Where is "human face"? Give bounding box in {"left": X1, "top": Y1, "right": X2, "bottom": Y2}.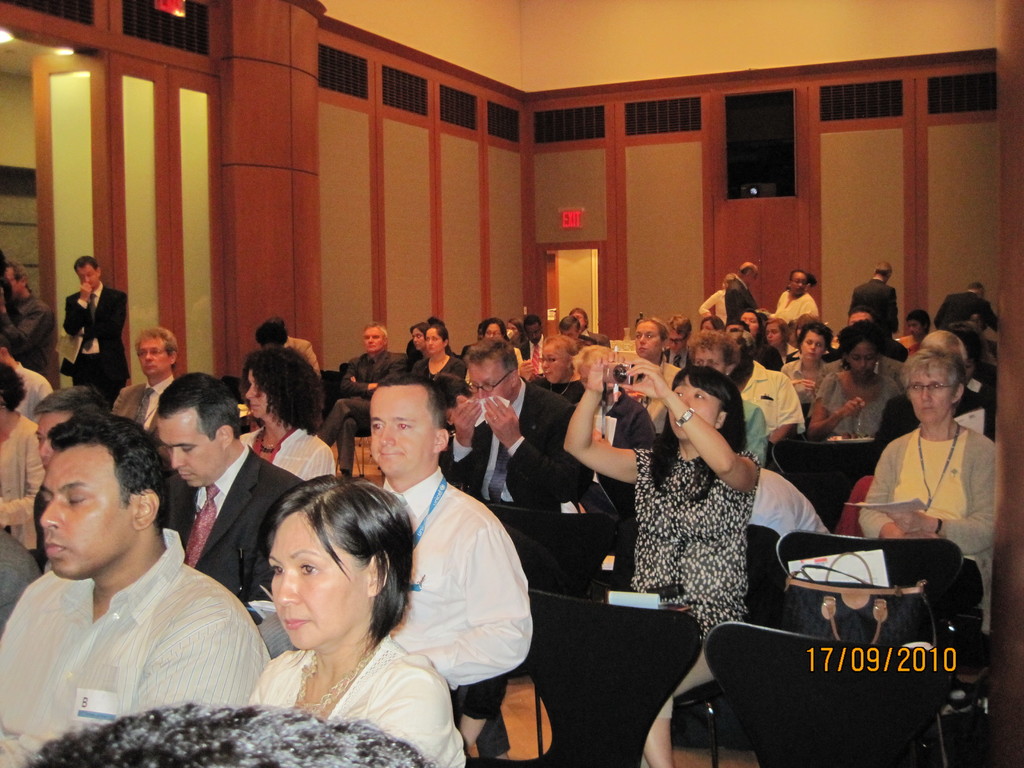
{"left": 767, "top": 323, "right": 780, "bottom": 345}.
